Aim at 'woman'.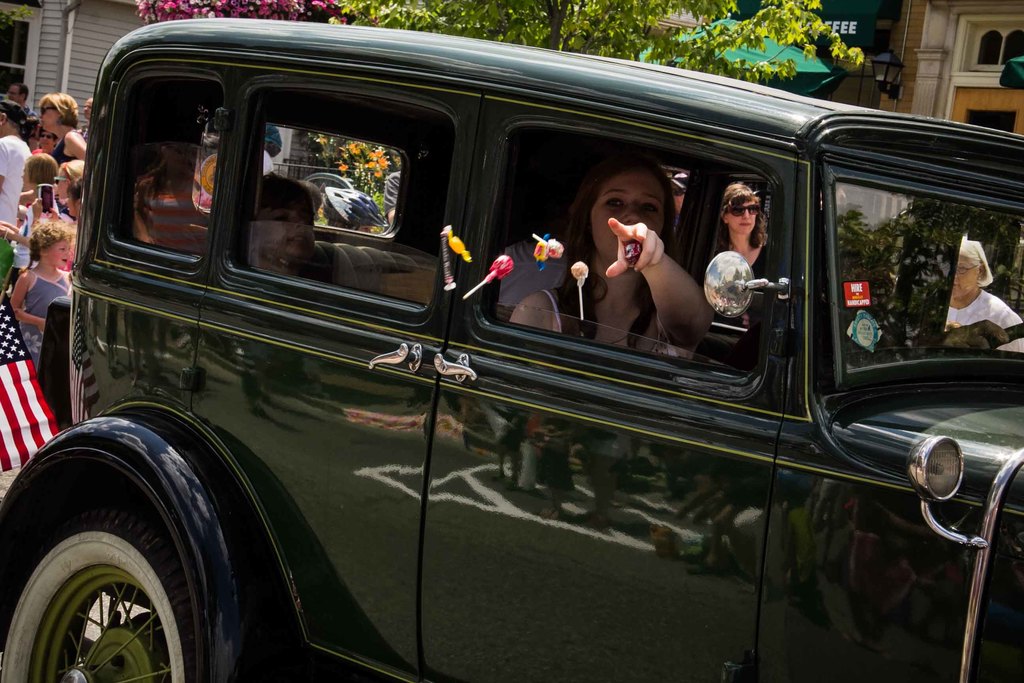
Aimed at pyautogui.locateOnScreen(508, 169, 718, 358).
